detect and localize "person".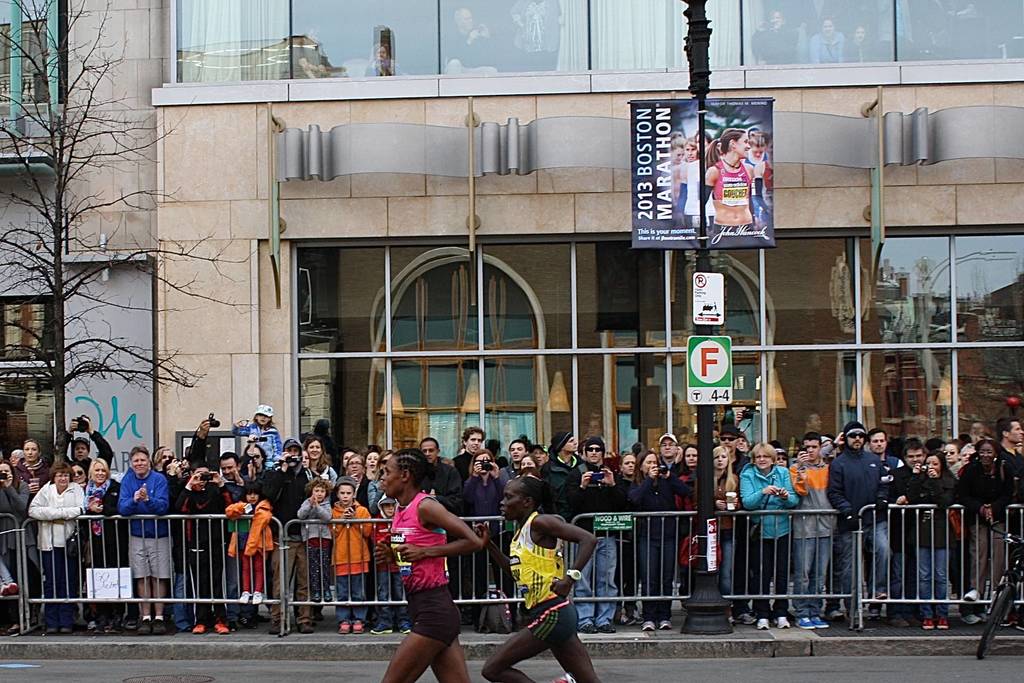
Localized at [left=990, top=414, right=1023, bottom=504].
